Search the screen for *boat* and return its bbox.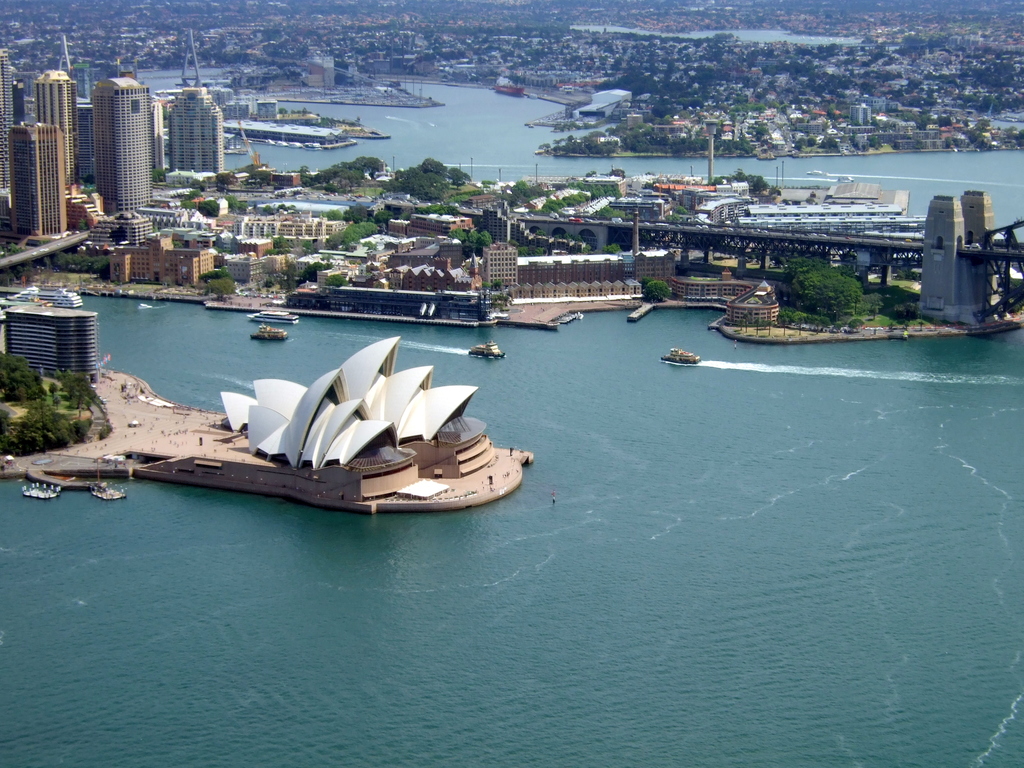
Found: 473, 343, 506, 363.
